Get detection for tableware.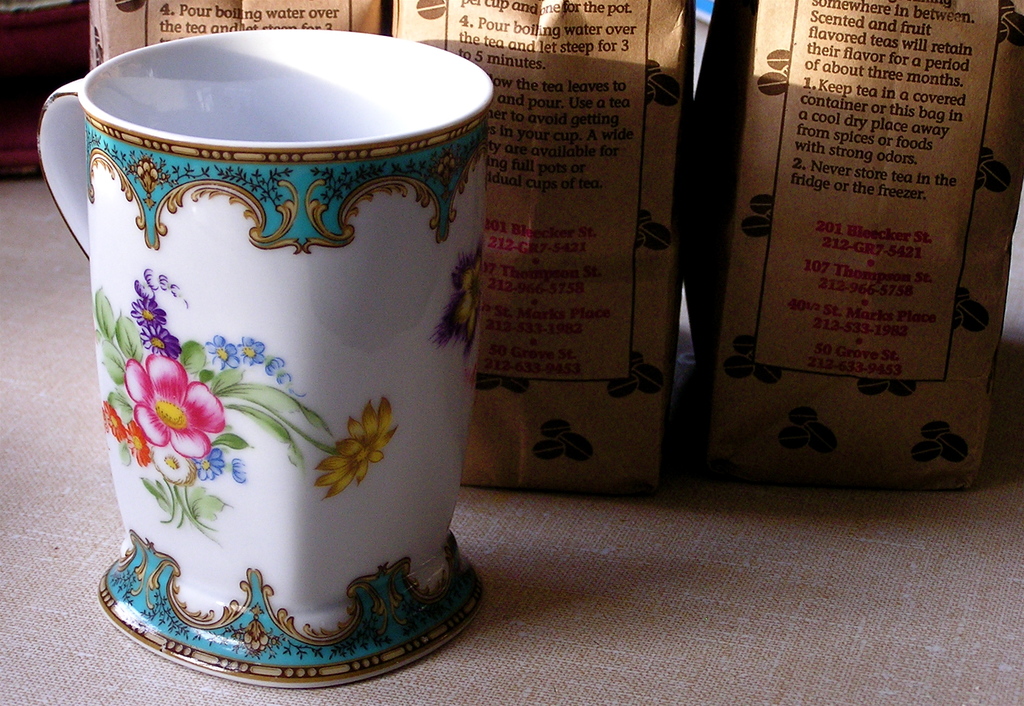
Detection: (34,27,499,691).
